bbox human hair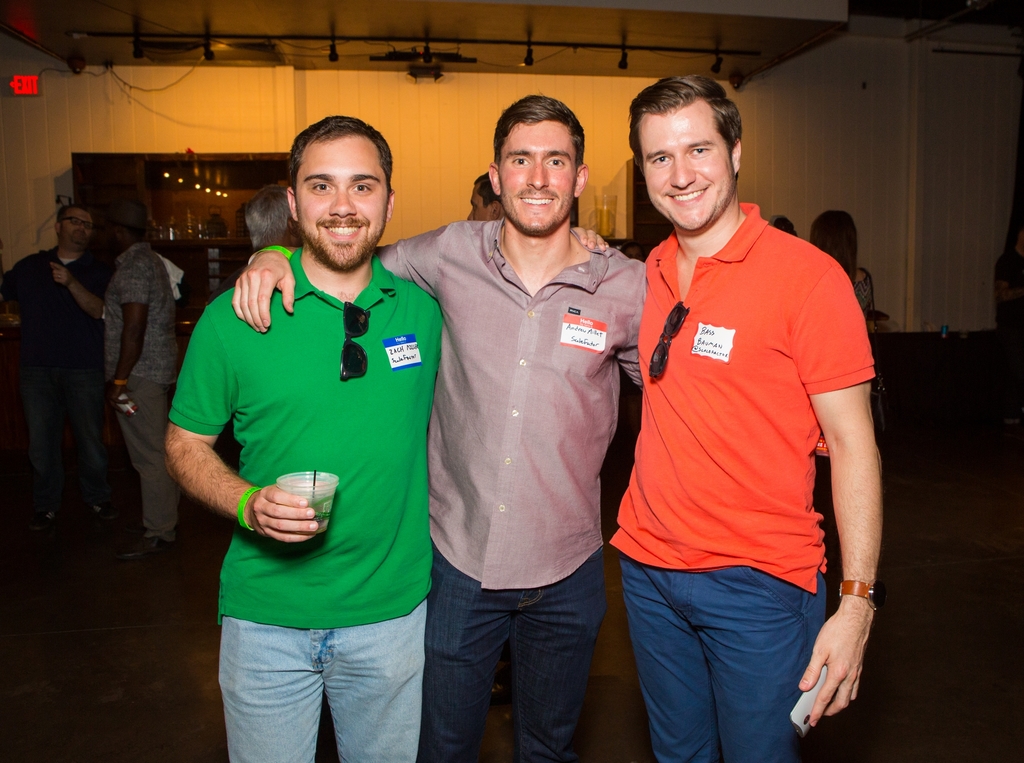
[278, 112, 397, 232]
